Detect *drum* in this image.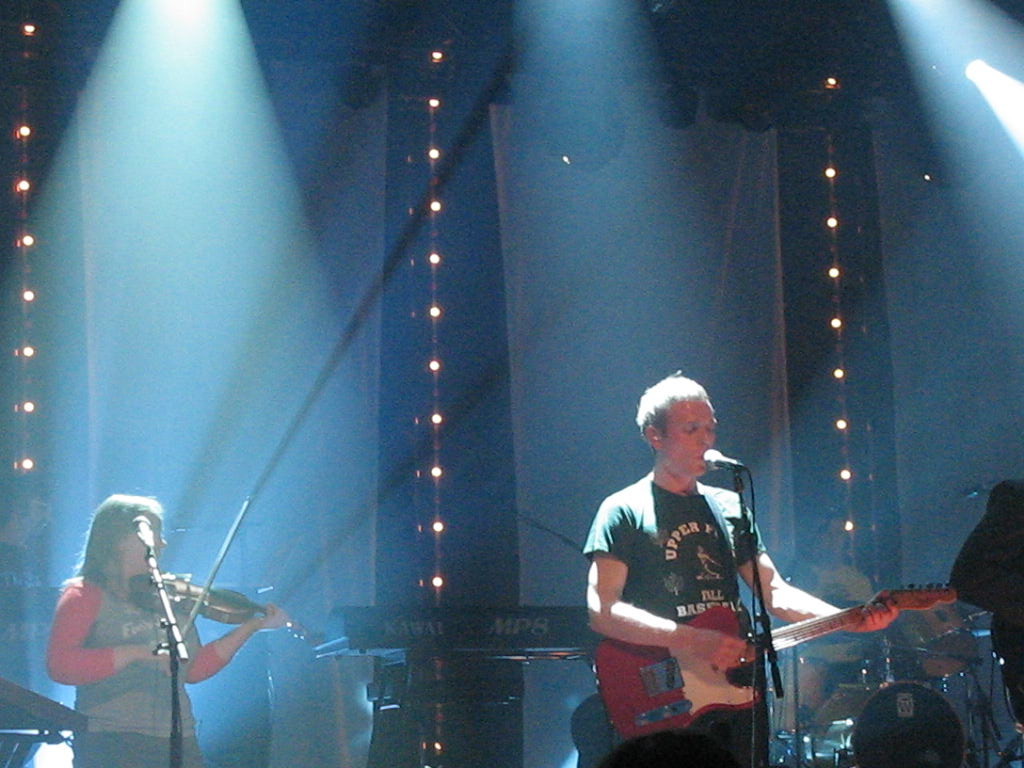
Detection: pyautogui.locateOnScreen(898, 609, 978, 684).
